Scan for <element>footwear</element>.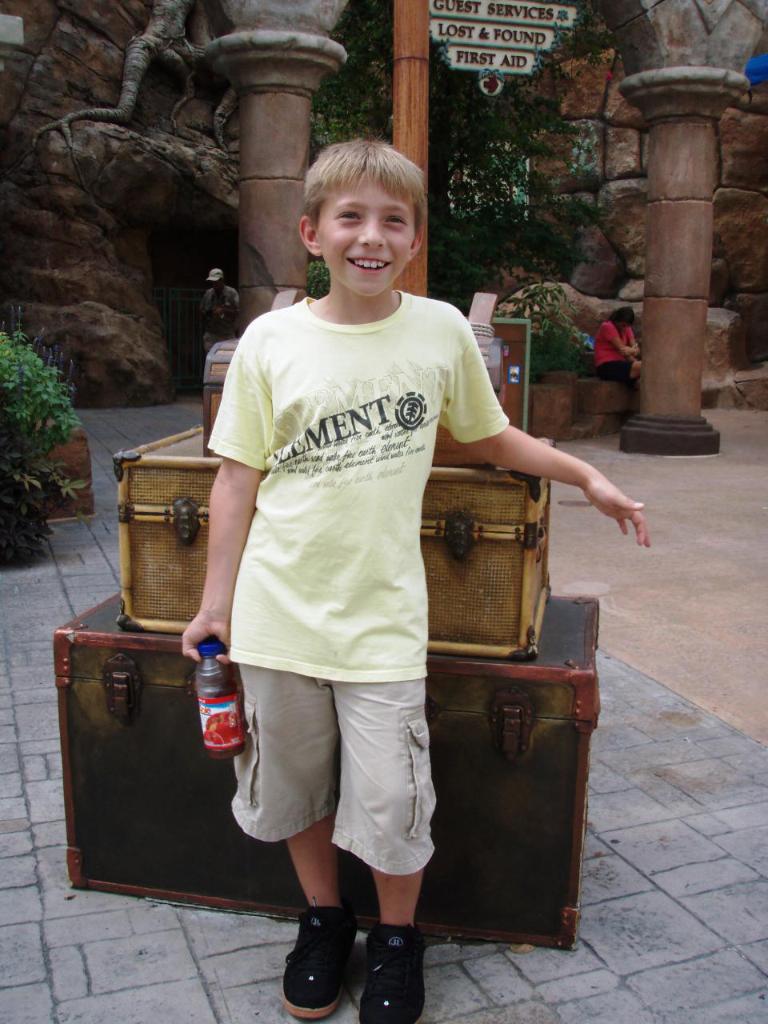
Scan result: box=[282, 905, 370, 1016].
